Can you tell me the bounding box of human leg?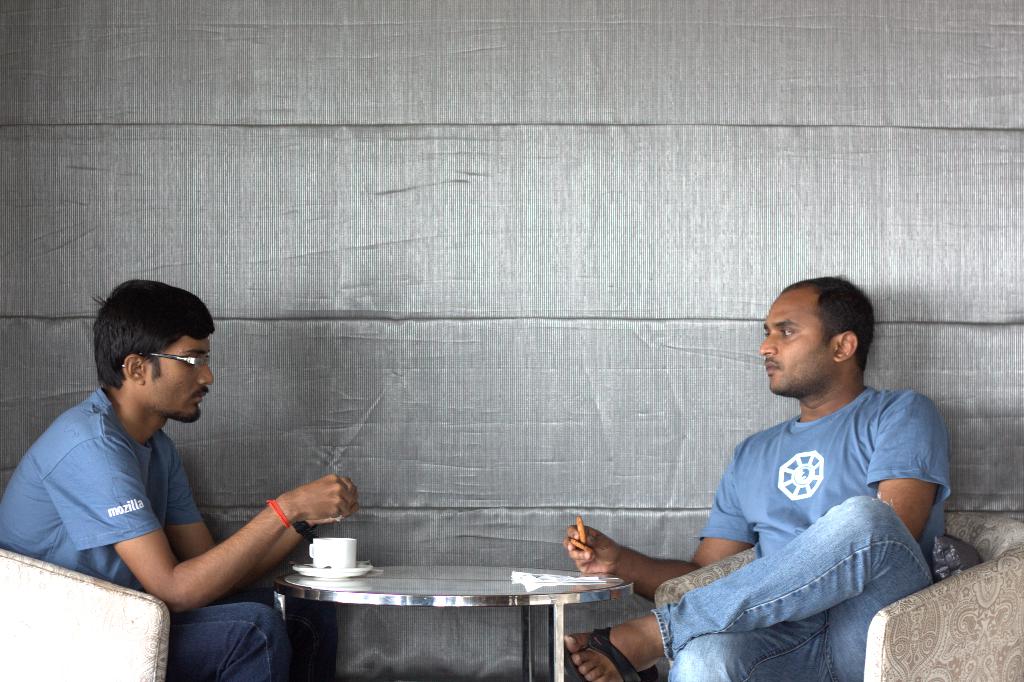
{"left": 554, "top": 489, "right": 926, "bottom": 681}.
